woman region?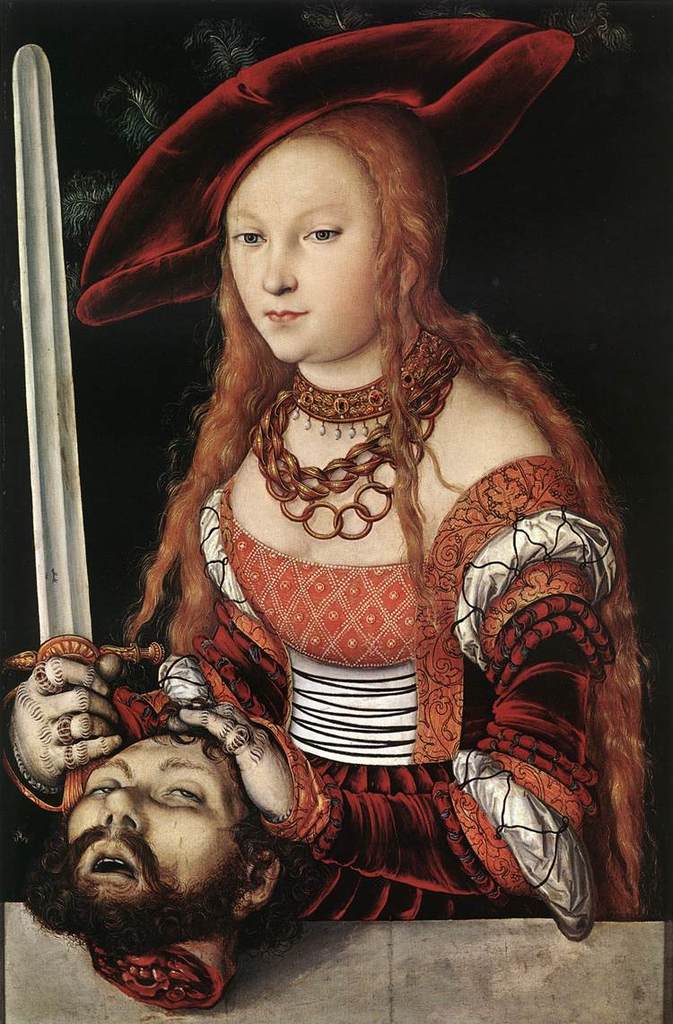
BBox(0, 12, 672, 1008)
